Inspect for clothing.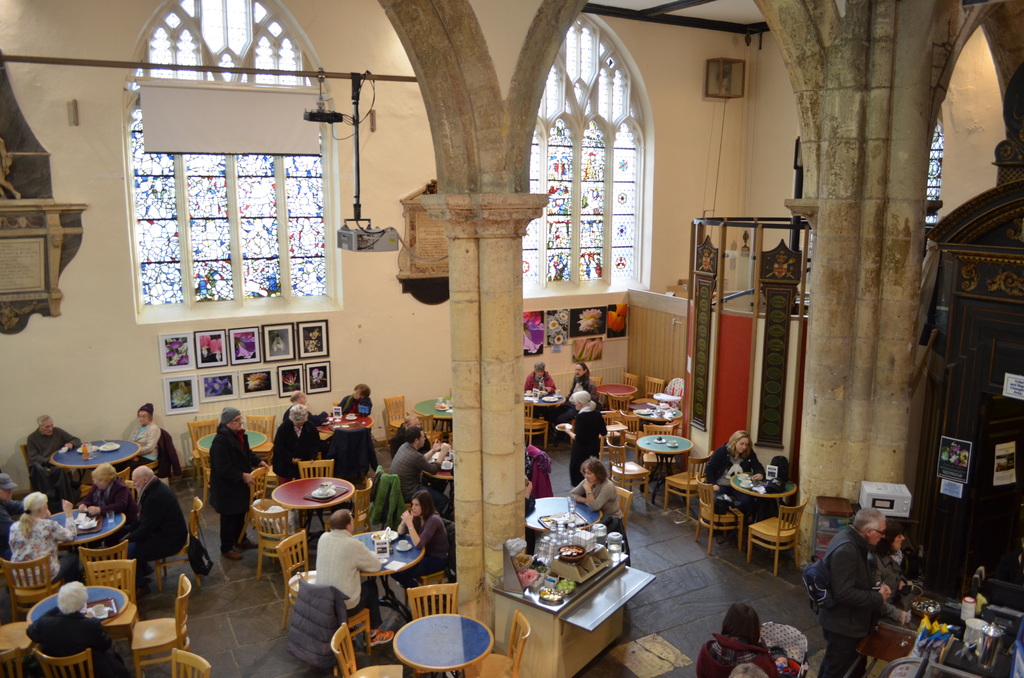
Inspection: locate(19, 604, 125, 672).
